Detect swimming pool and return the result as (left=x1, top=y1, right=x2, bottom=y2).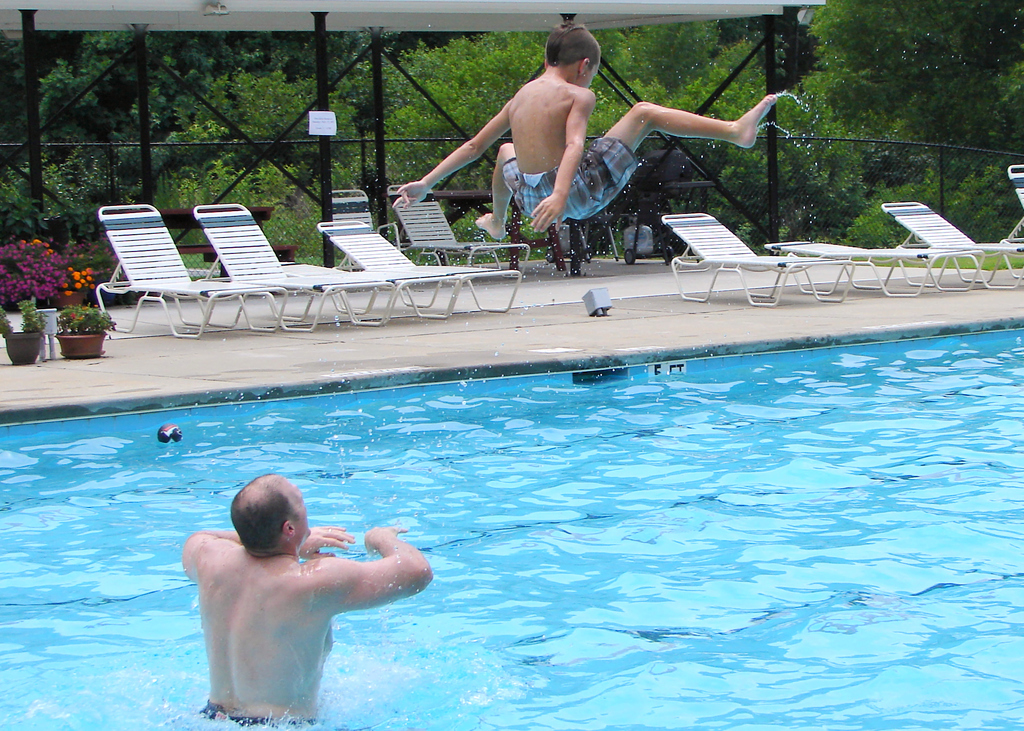
(left=0, top=316, right=1023, bottom=730).
